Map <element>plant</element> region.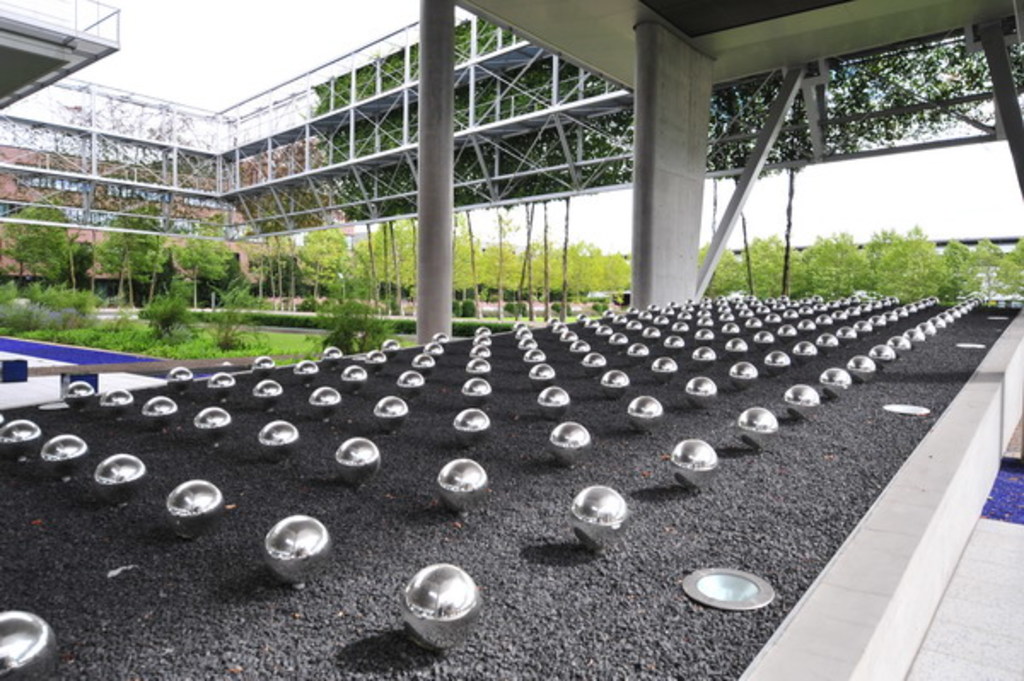
Mapped to rect(321, 300, 379, 319).
